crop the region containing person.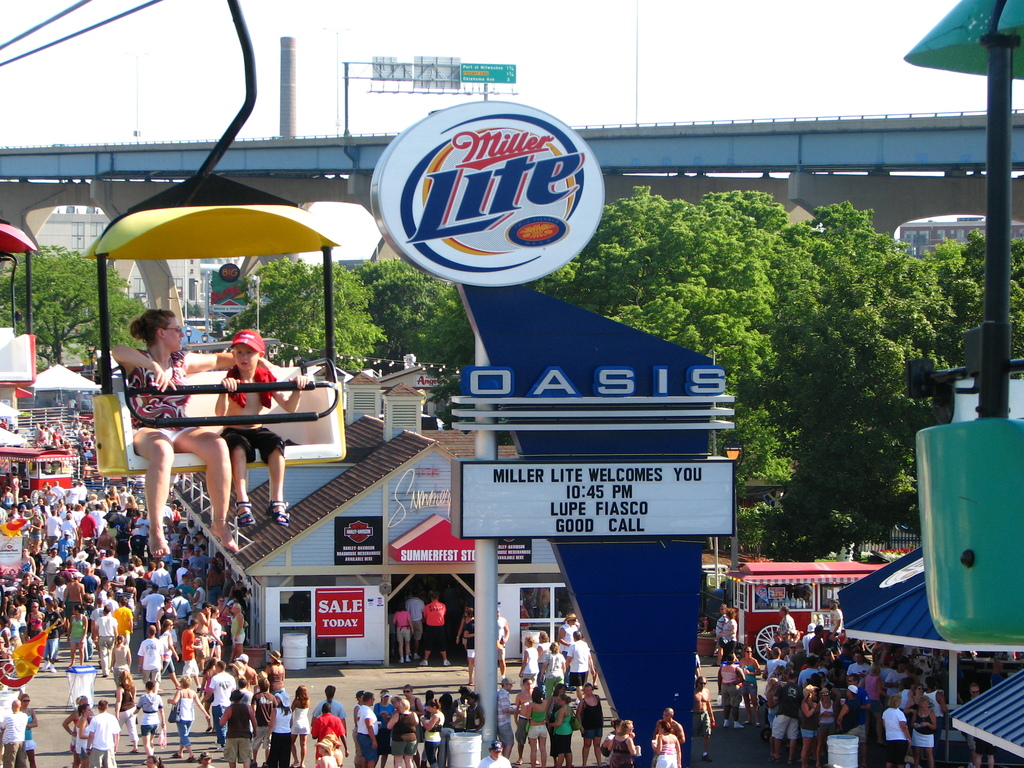
Crop region: box(851, 643, 868, 696).
